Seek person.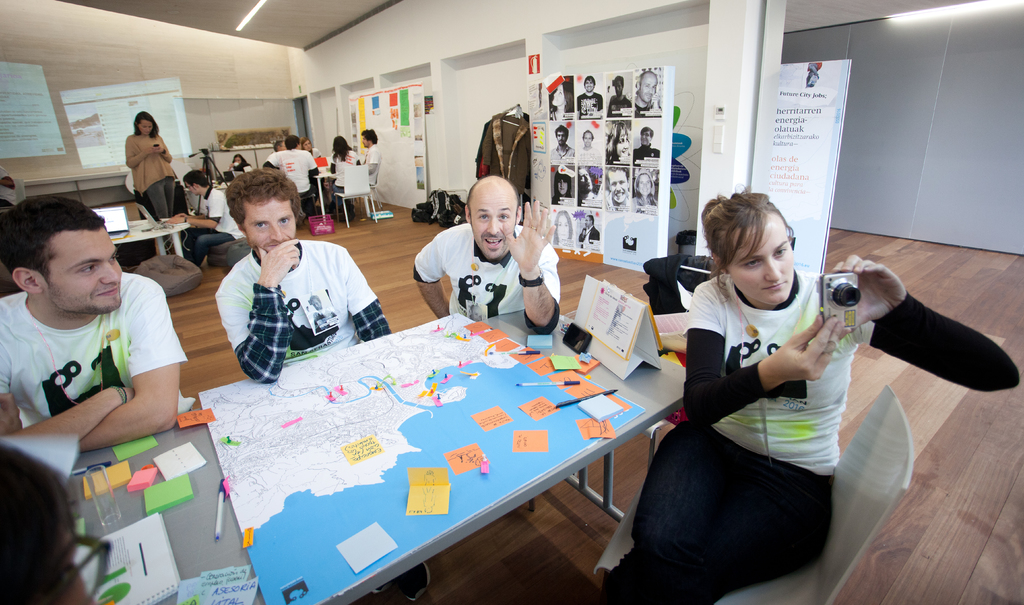
detection(330, 135, 362, 222).
